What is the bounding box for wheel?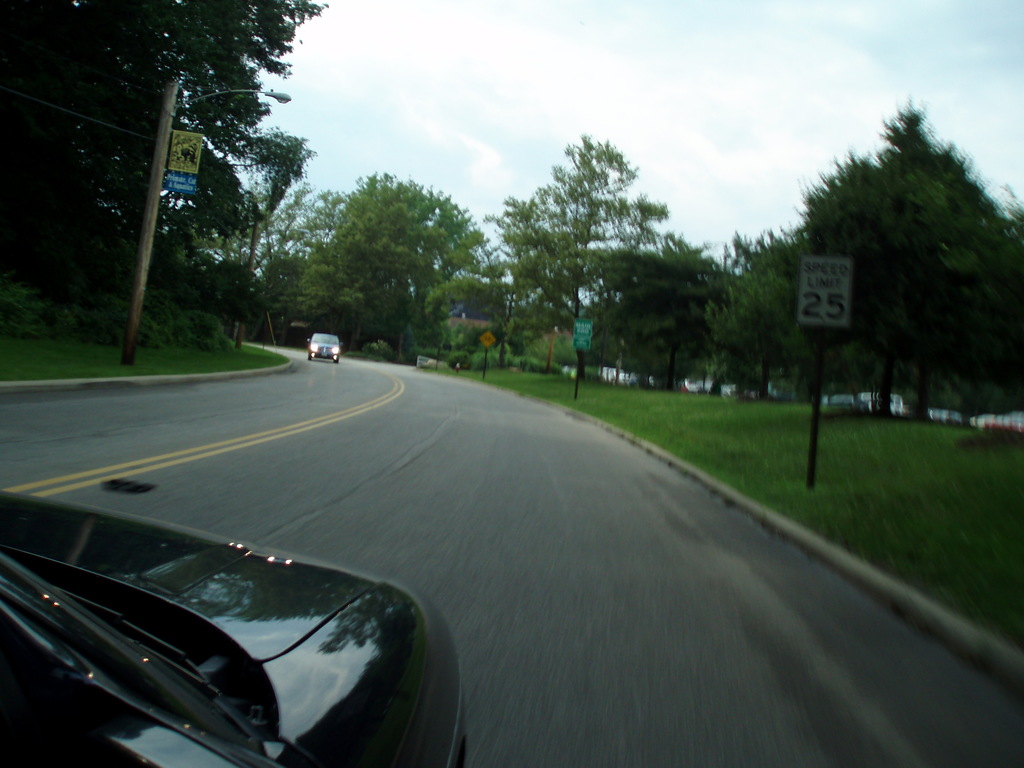
[x1=308, y1=353, x2=314, y2=367].
